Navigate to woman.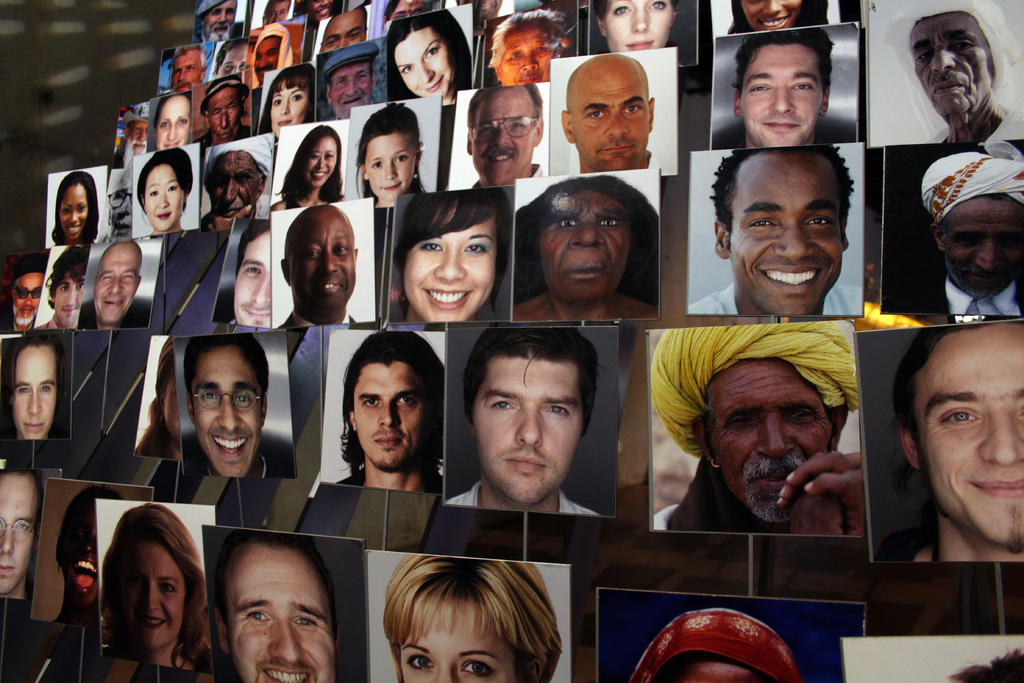
Navigation target: region(58, 482, 120, 627).
